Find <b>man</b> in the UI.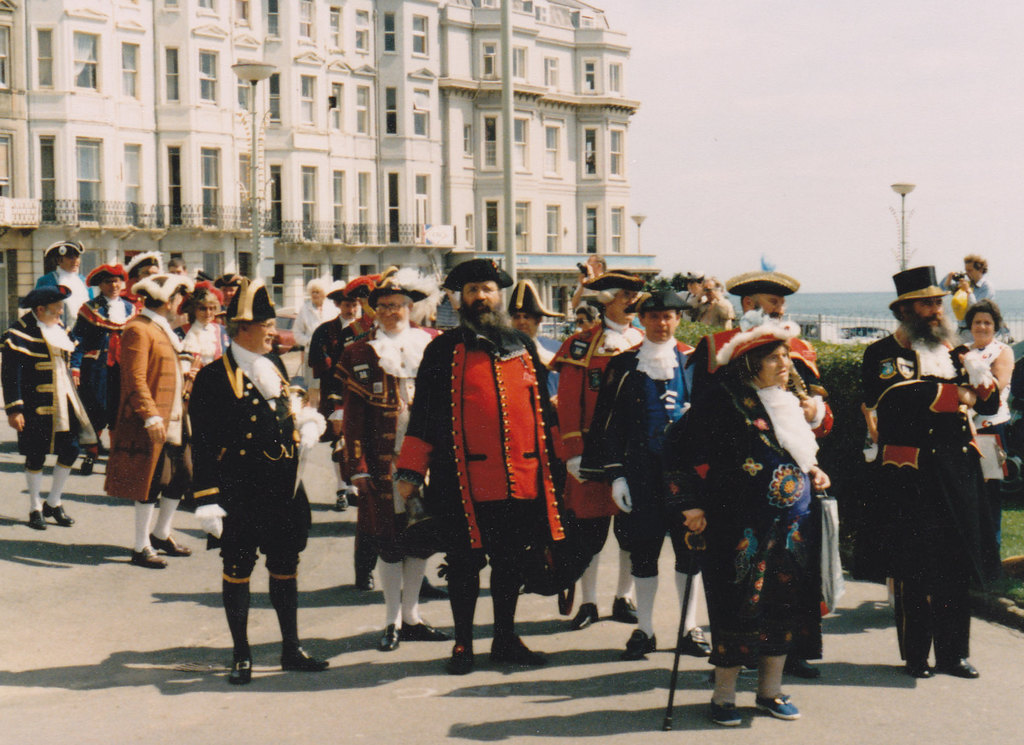
UI element at <box>580,290,707,656</box>.
